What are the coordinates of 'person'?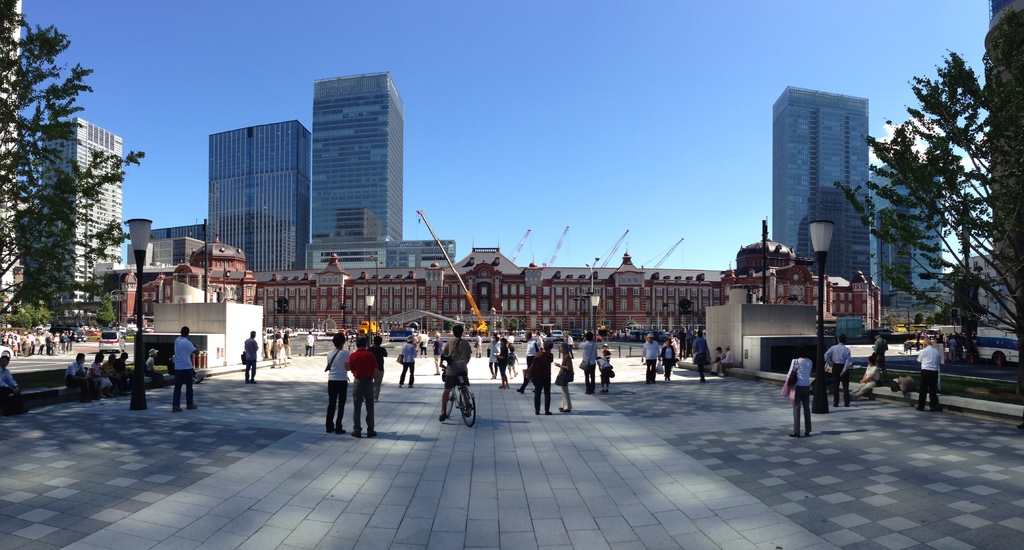
0, 355, 31, 408.
